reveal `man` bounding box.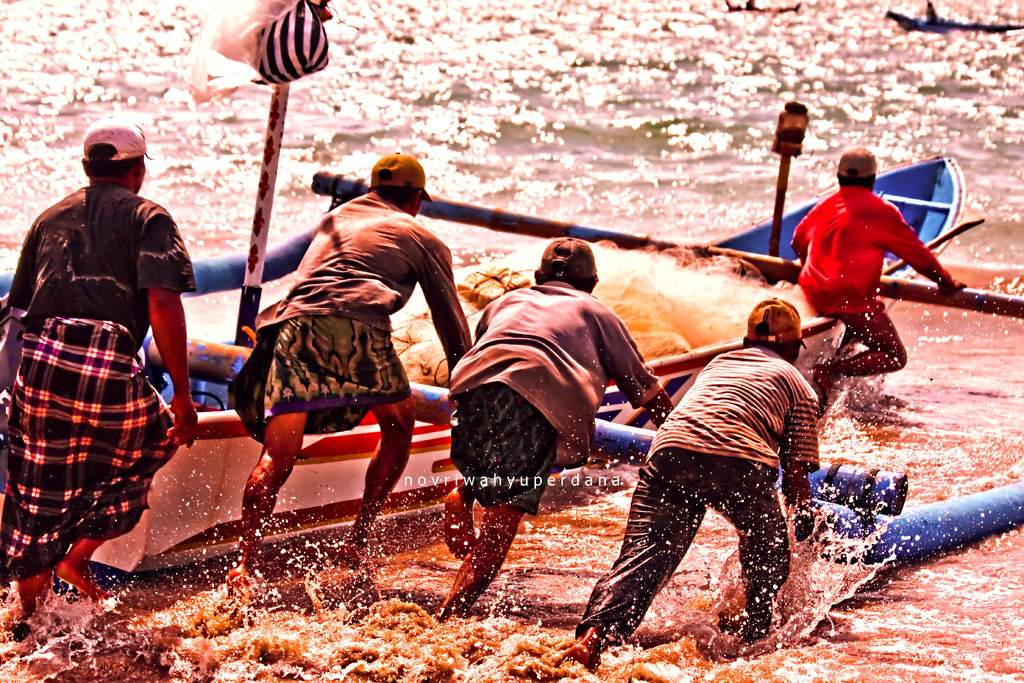
Revealed: bbox(781, 136, 937, 409).
